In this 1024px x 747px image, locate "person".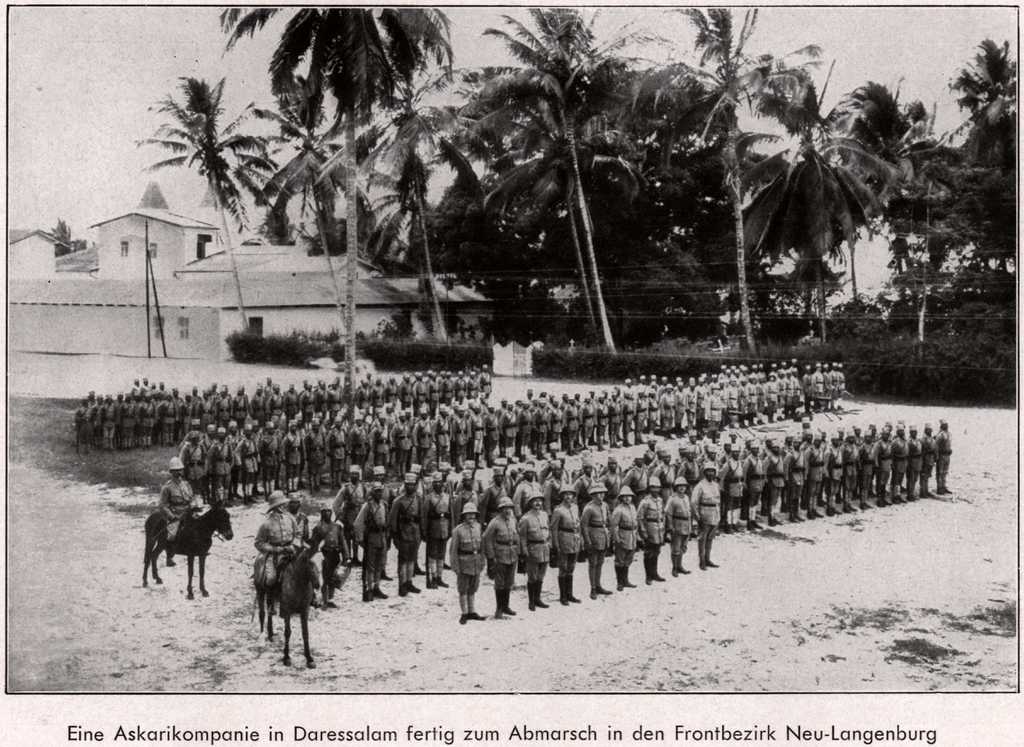
Bounding box: (302, 423, 324, 495).
